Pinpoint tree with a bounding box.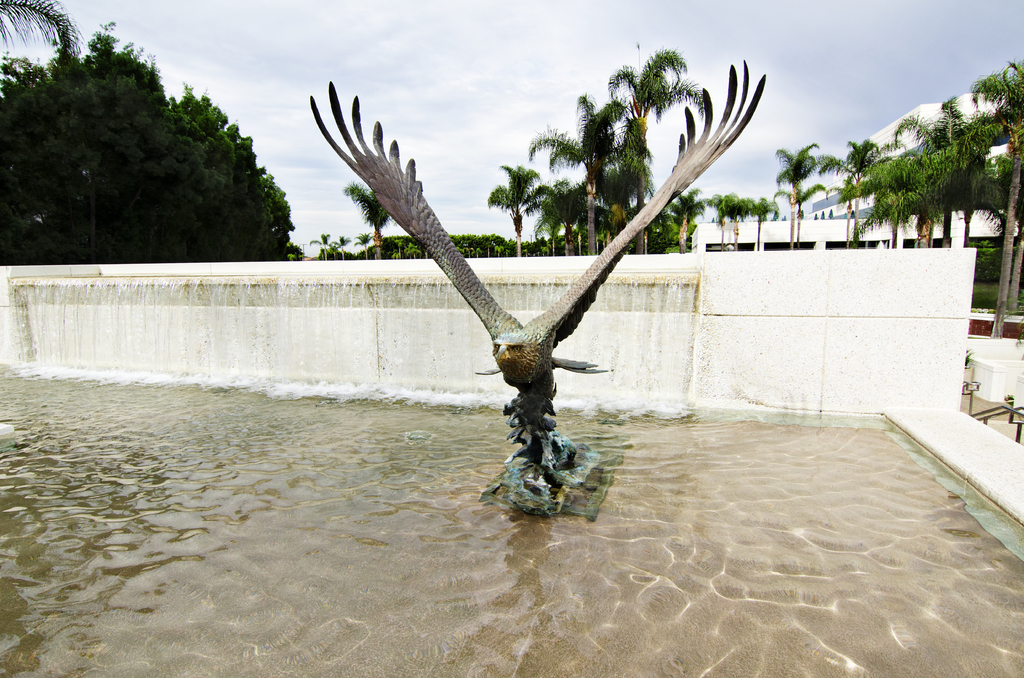
[x1=305, y1=161, x2=506, y2=261].
